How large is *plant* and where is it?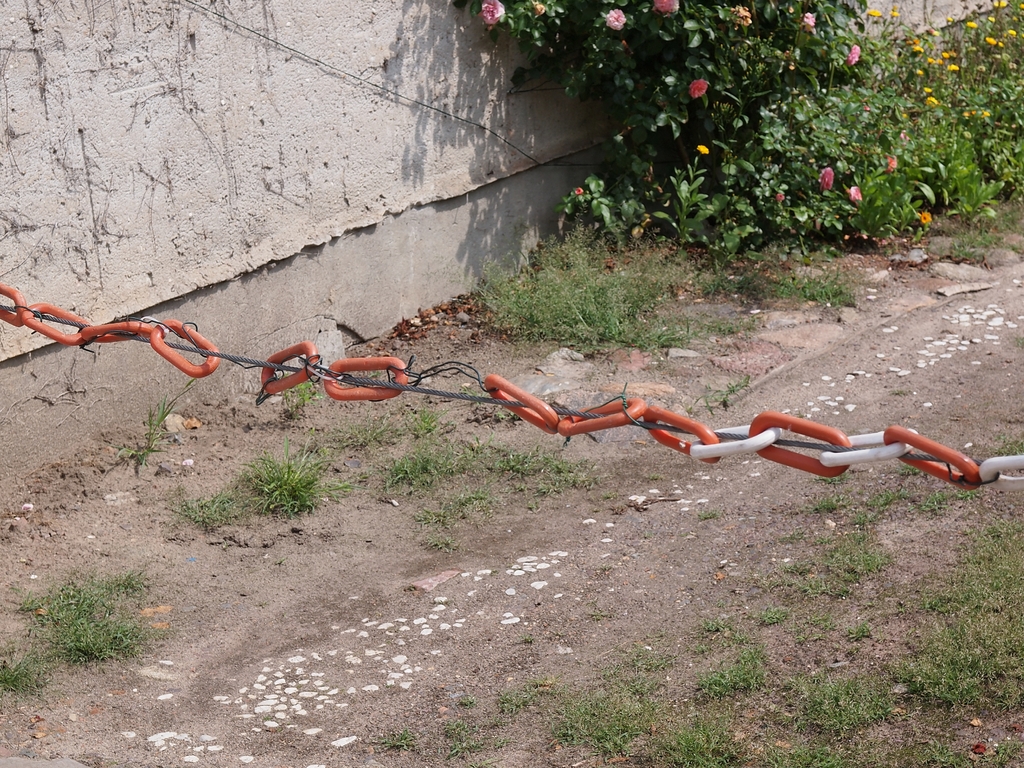
Bounding box: <bbox>698, 509, 715, 518</bbox>.
